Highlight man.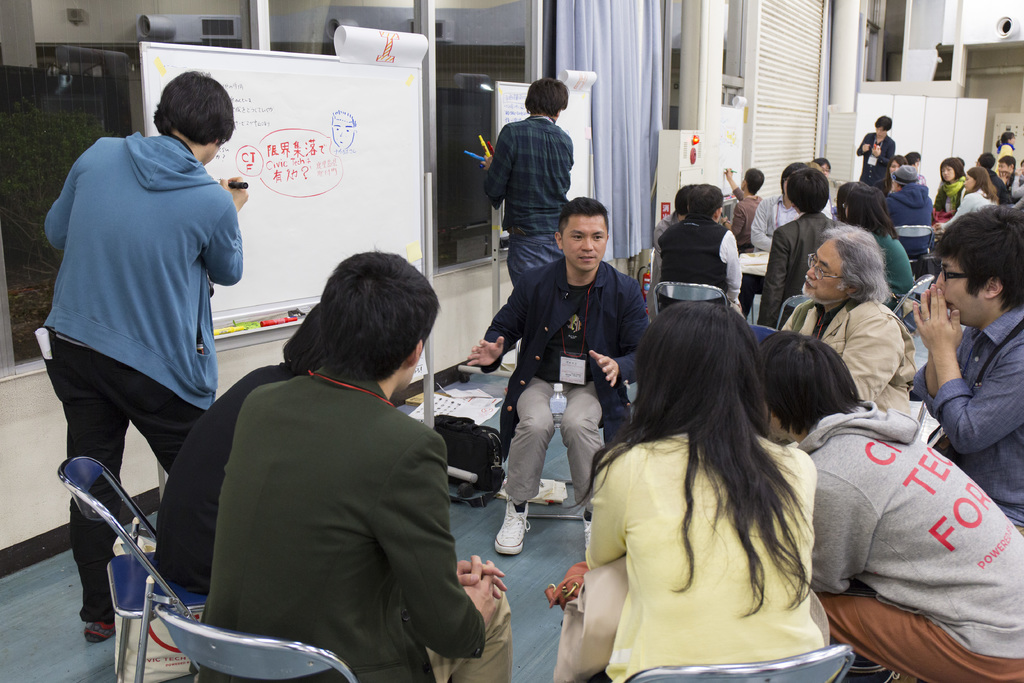
Highlighted region: x1=479, y1=75, x2=577, y2=300.
